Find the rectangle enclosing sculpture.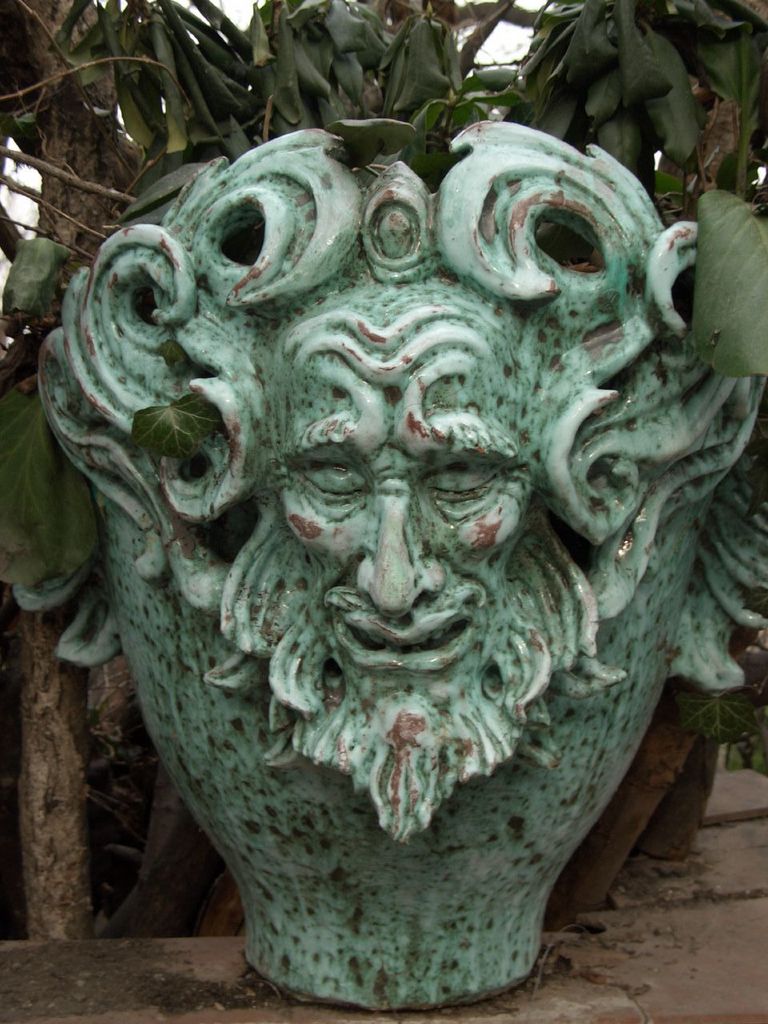
(20, 98, 741, 949).
